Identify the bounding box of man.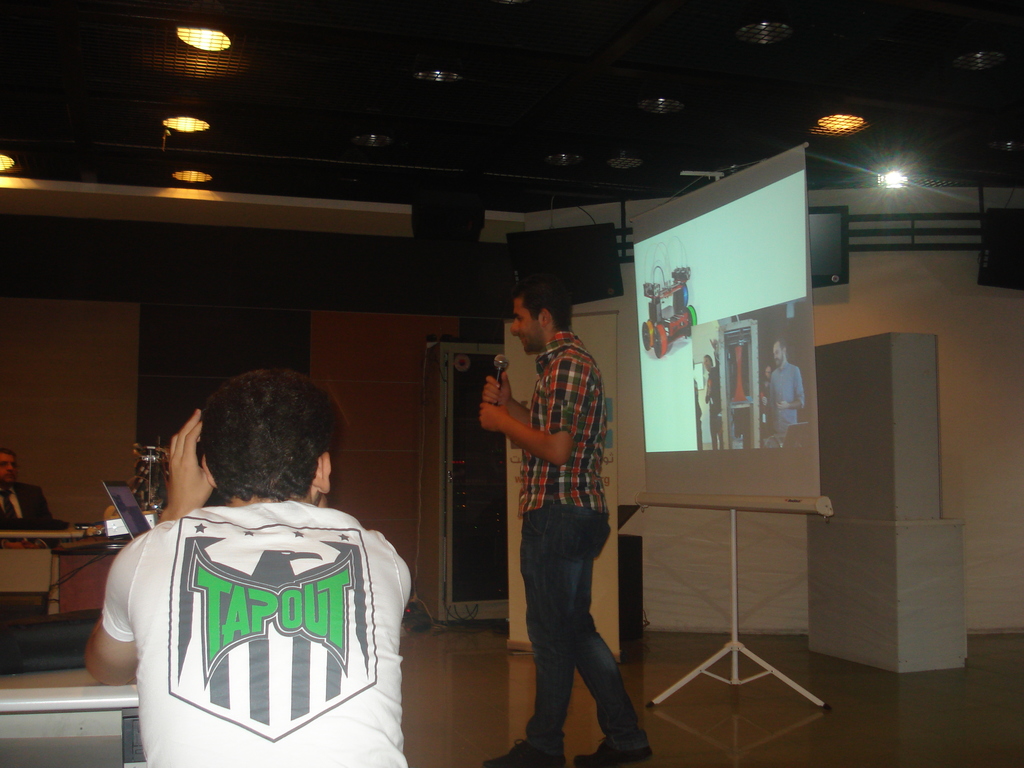
[86,367,410,767].
